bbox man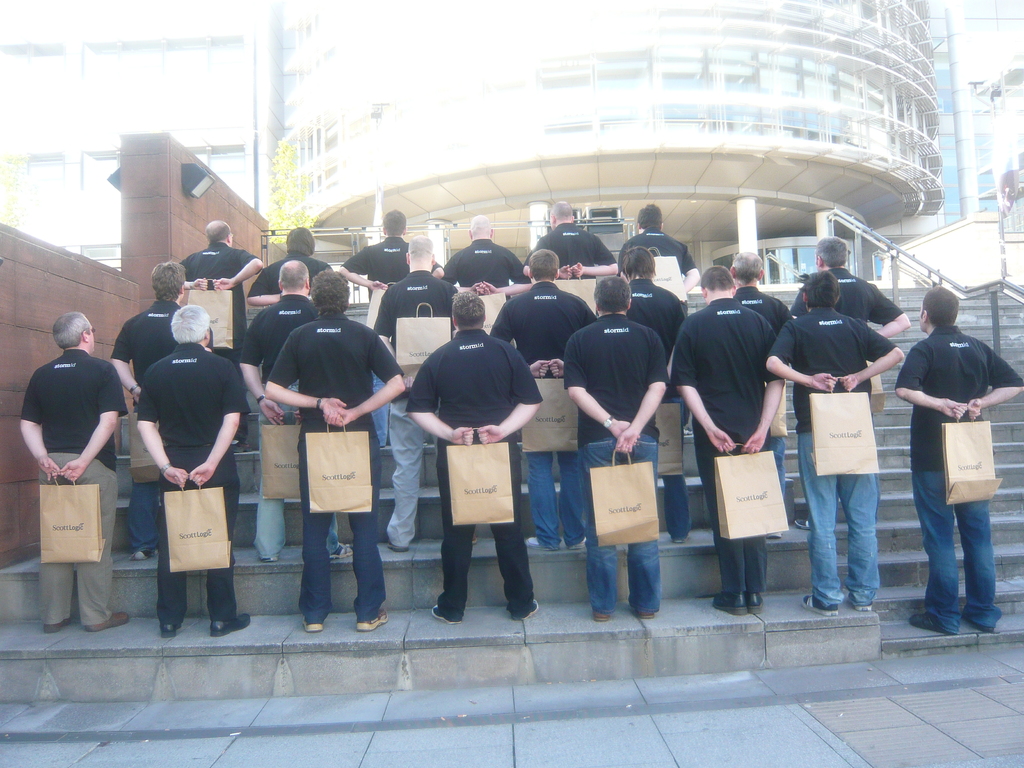
region(340, 209, 448, 298)
